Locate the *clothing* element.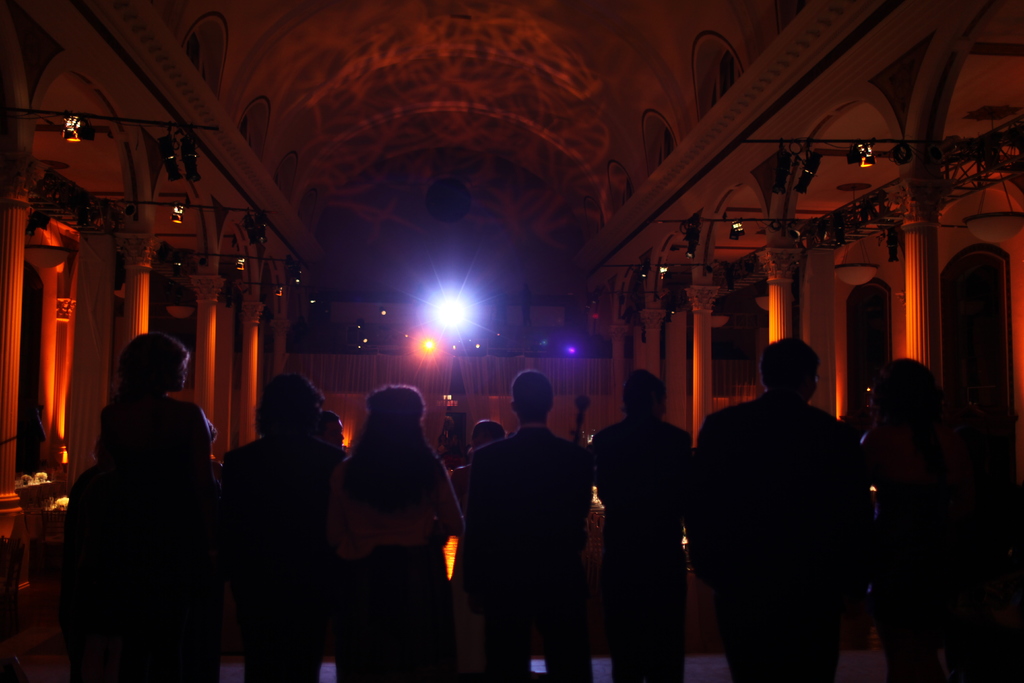
Element bbox: 871 345 1023 682.
